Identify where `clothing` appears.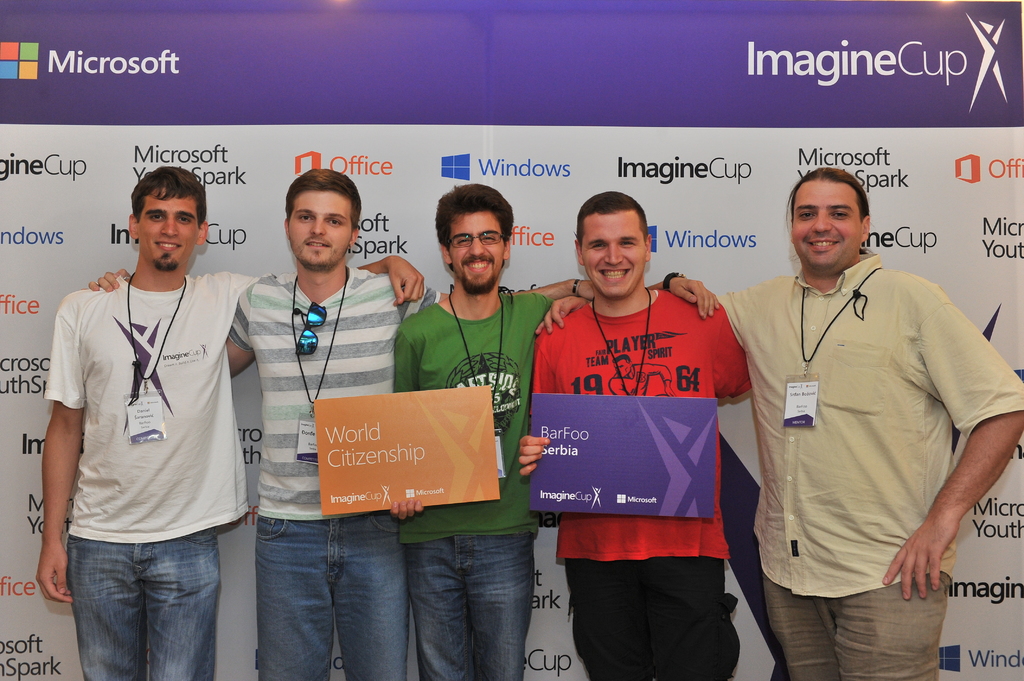
Appears at [left=394, top=291, right=554, bottom=544].
